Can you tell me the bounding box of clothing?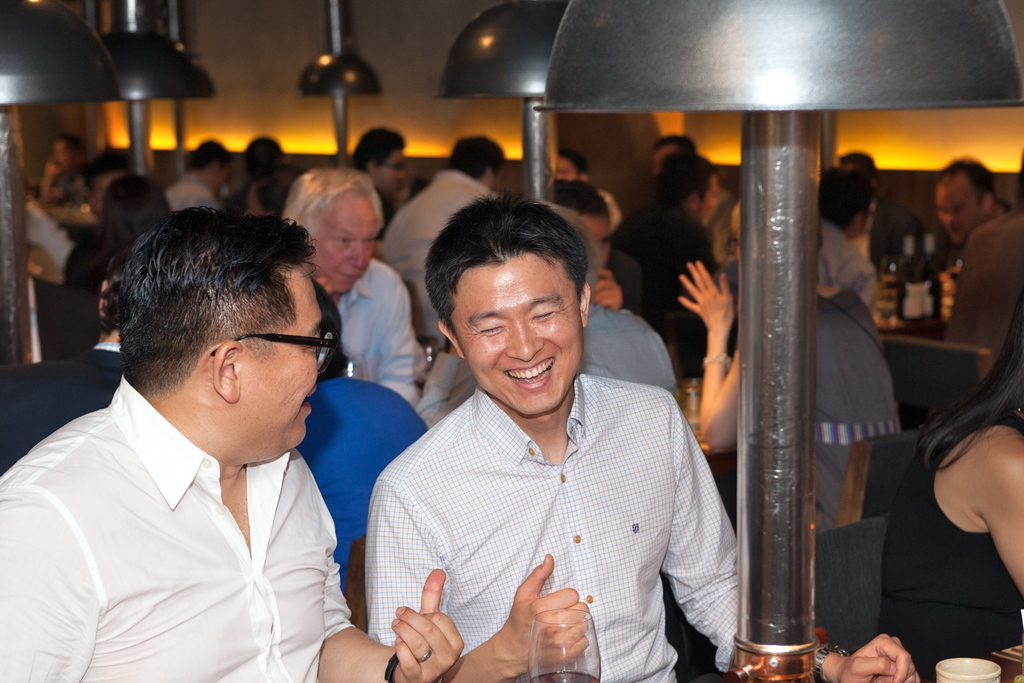
detection(368, 170, 490, 342).
